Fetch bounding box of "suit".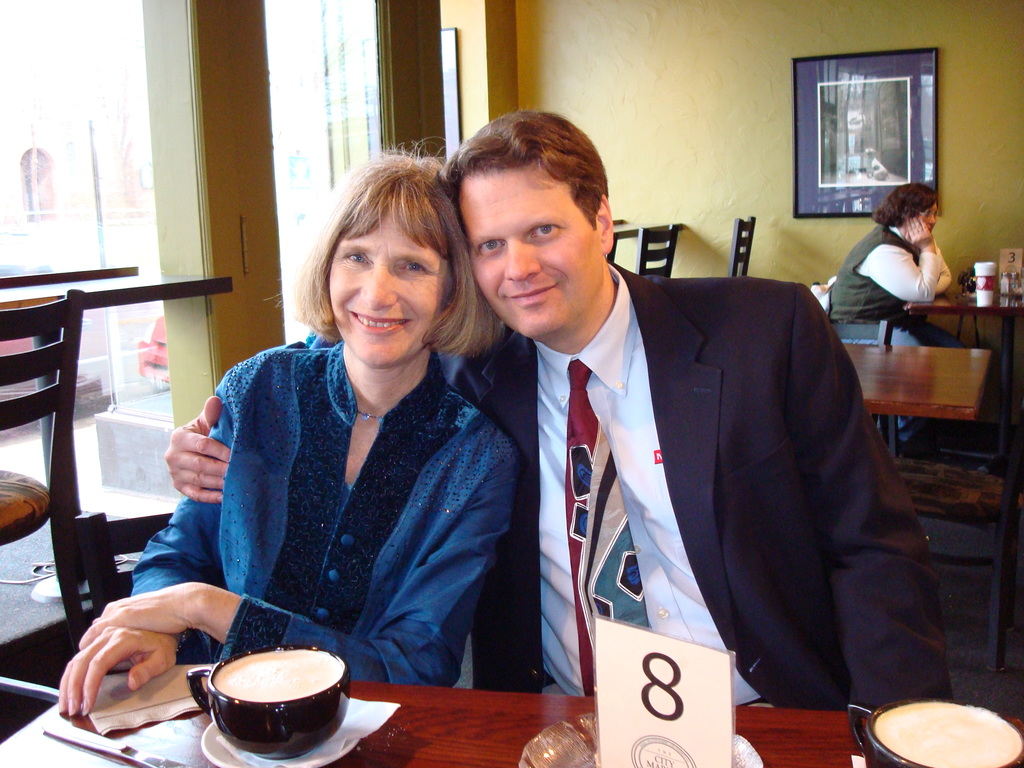
Bbox: crop(470, 202, 925, 708).
